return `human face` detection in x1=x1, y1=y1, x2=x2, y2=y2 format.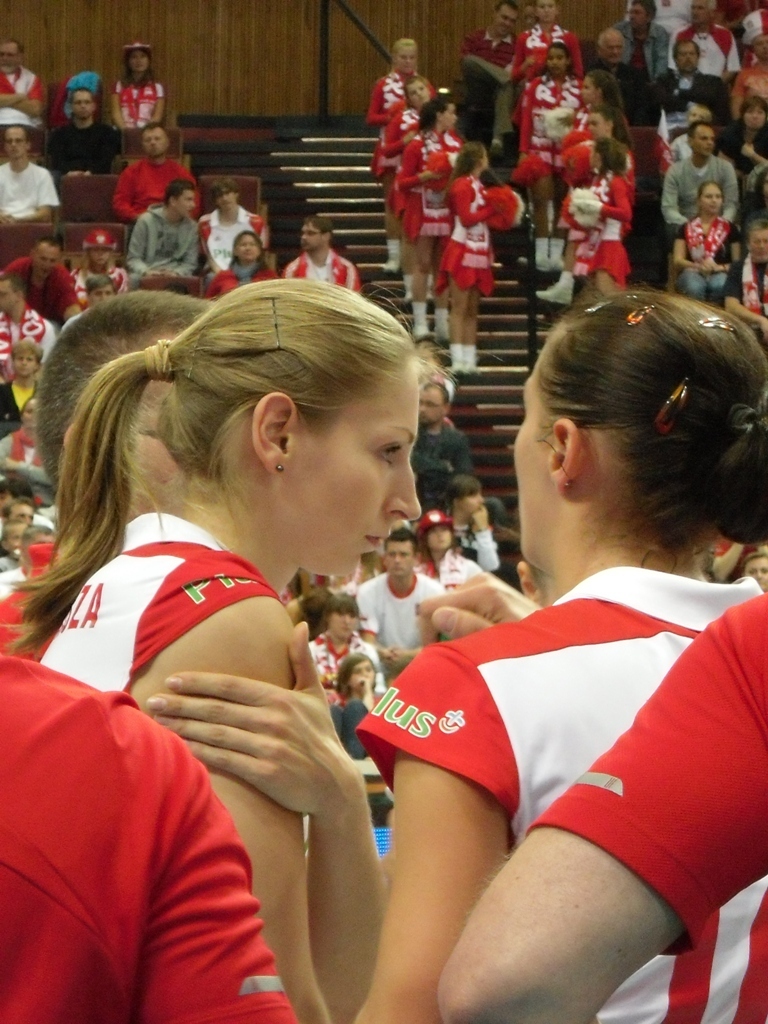
x1=15, y1=347, x2=36, y2=374.
